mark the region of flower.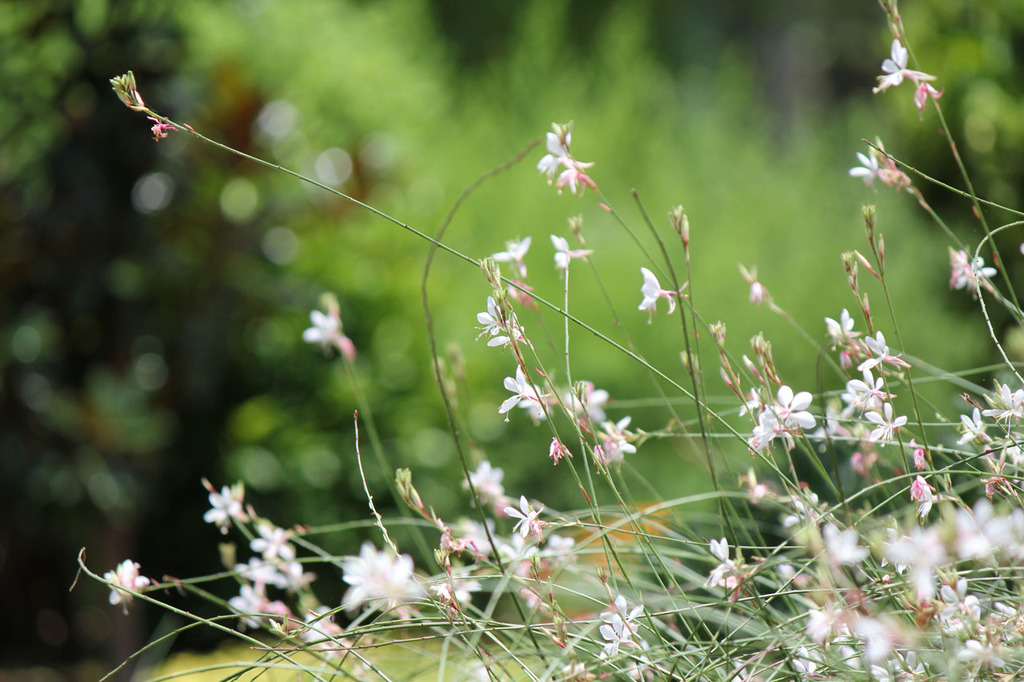
Region: x1=534 y1=119 x2=595 y2=189.
